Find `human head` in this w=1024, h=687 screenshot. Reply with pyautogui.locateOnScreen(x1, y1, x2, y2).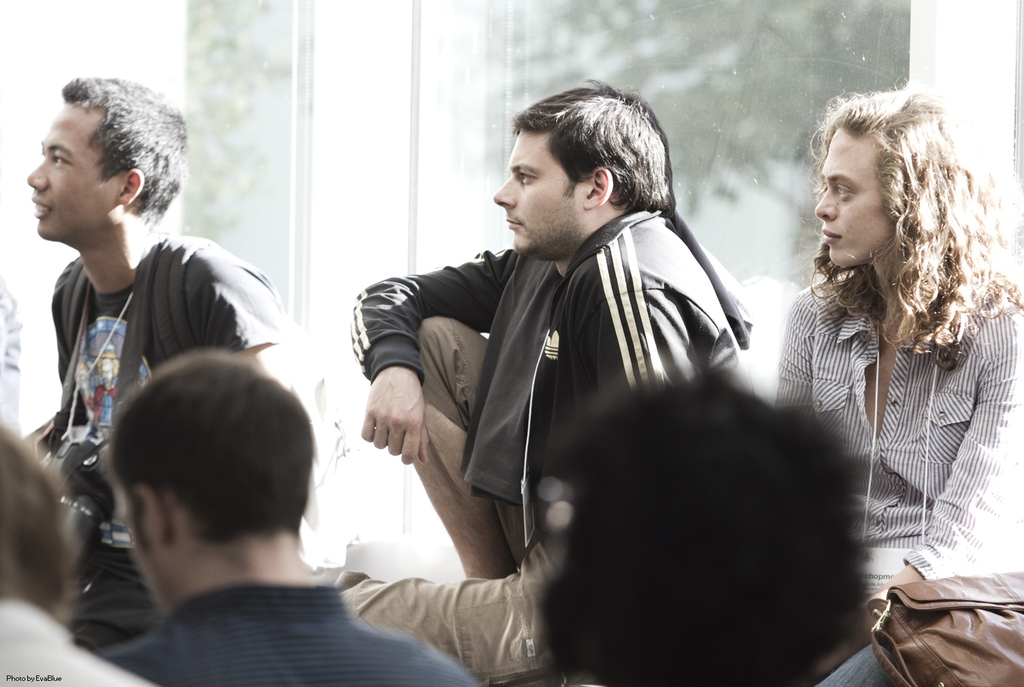
pyautogui.locateOnScreen(0, 417, 74, 623).
